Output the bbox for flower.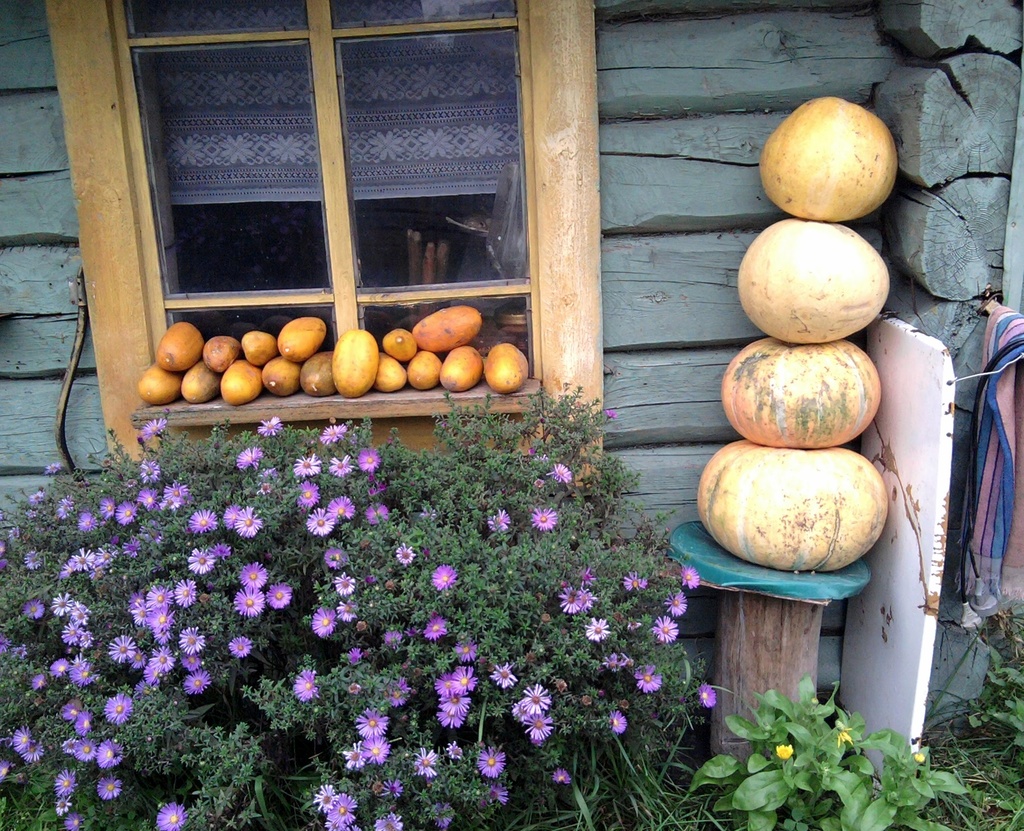
95, 738, 122, 767.
